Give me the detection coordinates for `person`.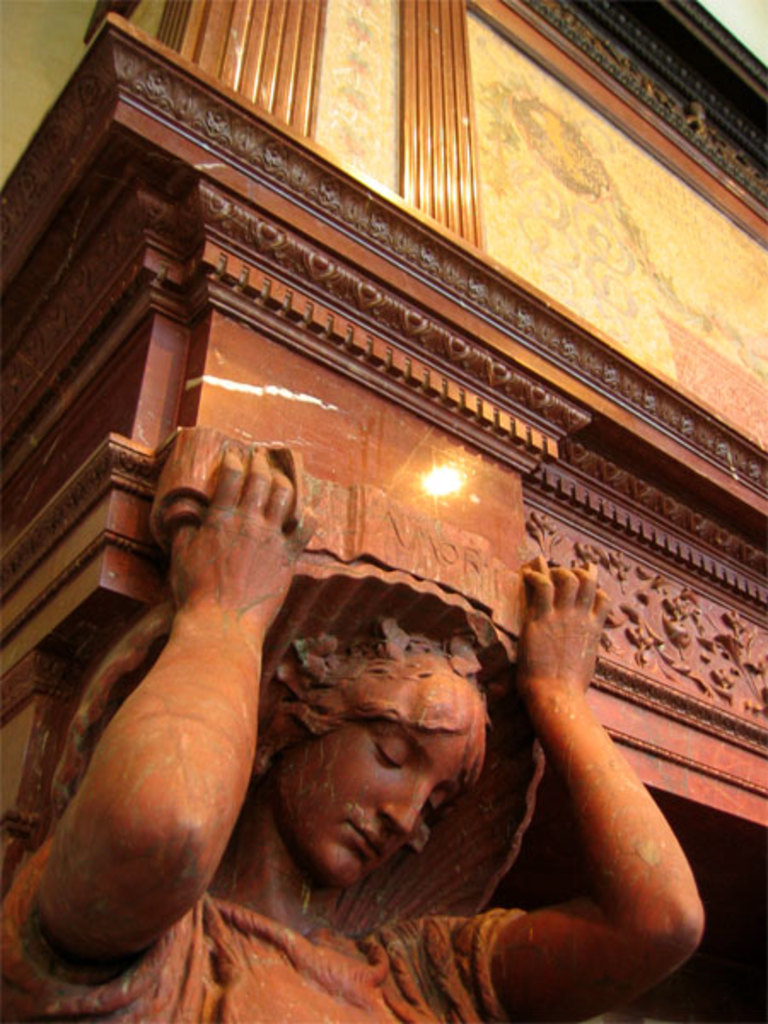
Rect(0, 439, 707, 1022).
